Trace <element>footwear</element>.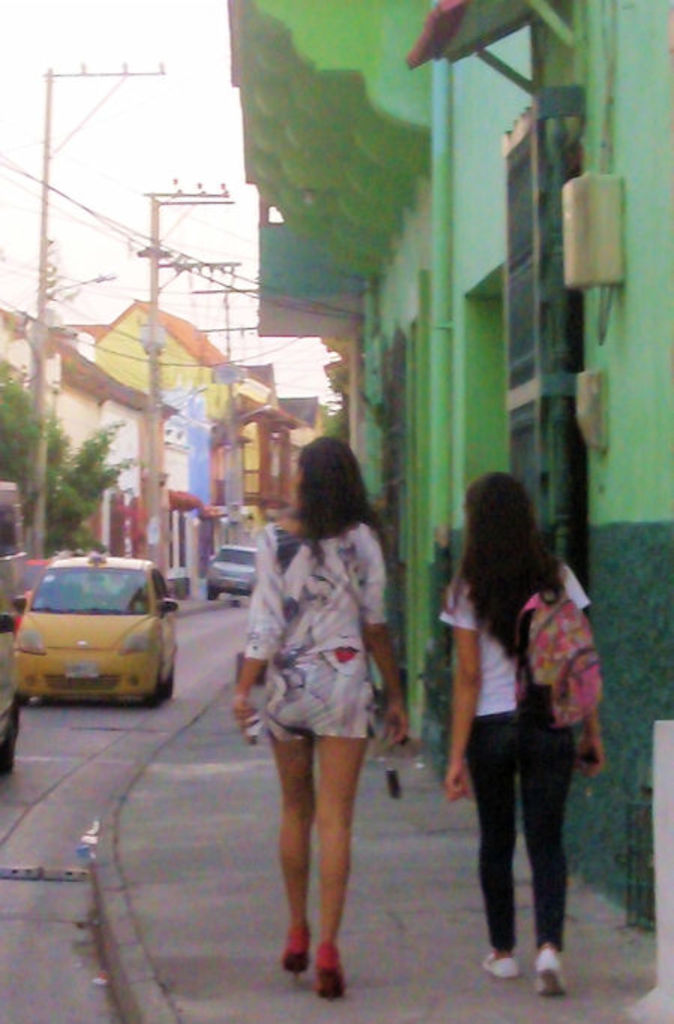
Traced to bbox=(538, 946, 563, 1003).
